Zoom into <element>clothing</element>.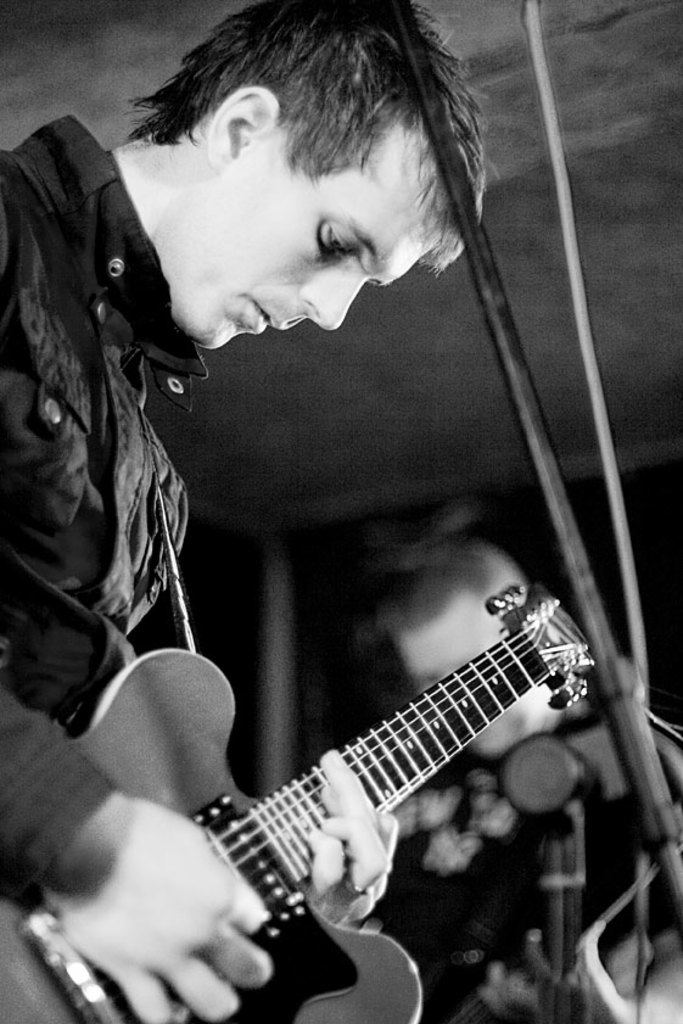
Zoom target: box=[320, 631, 453, 927].
